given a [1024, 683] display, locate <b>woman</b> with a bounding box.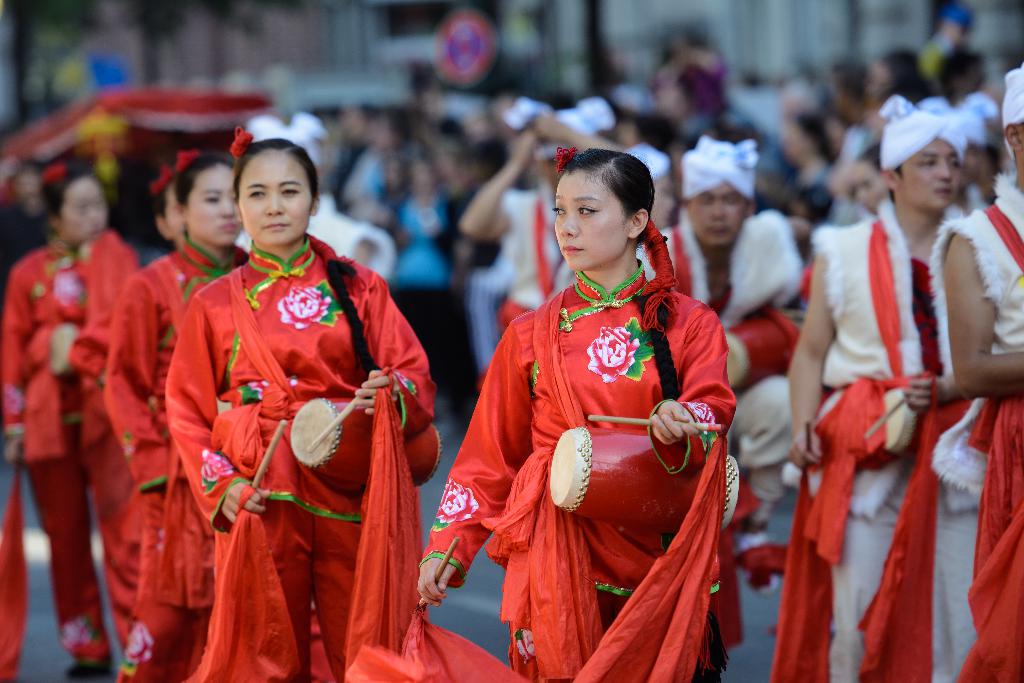
Located: <bbox>447, 137, 741, 679</bbox>.
